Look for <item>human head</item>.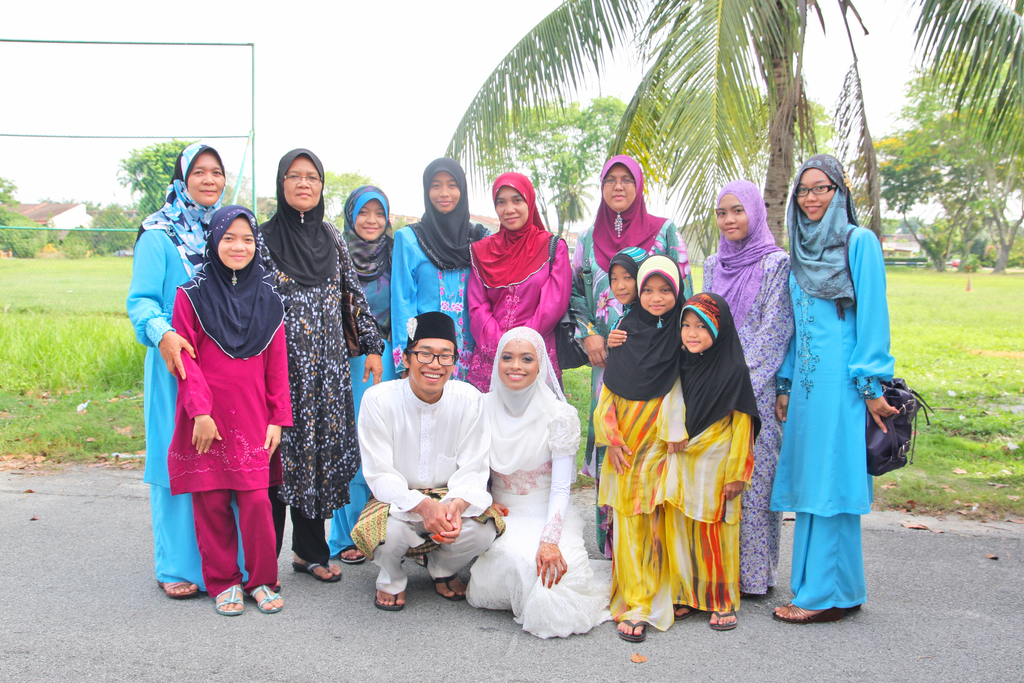
Found: x1=204 y1=204 x2=259 y2=274.
